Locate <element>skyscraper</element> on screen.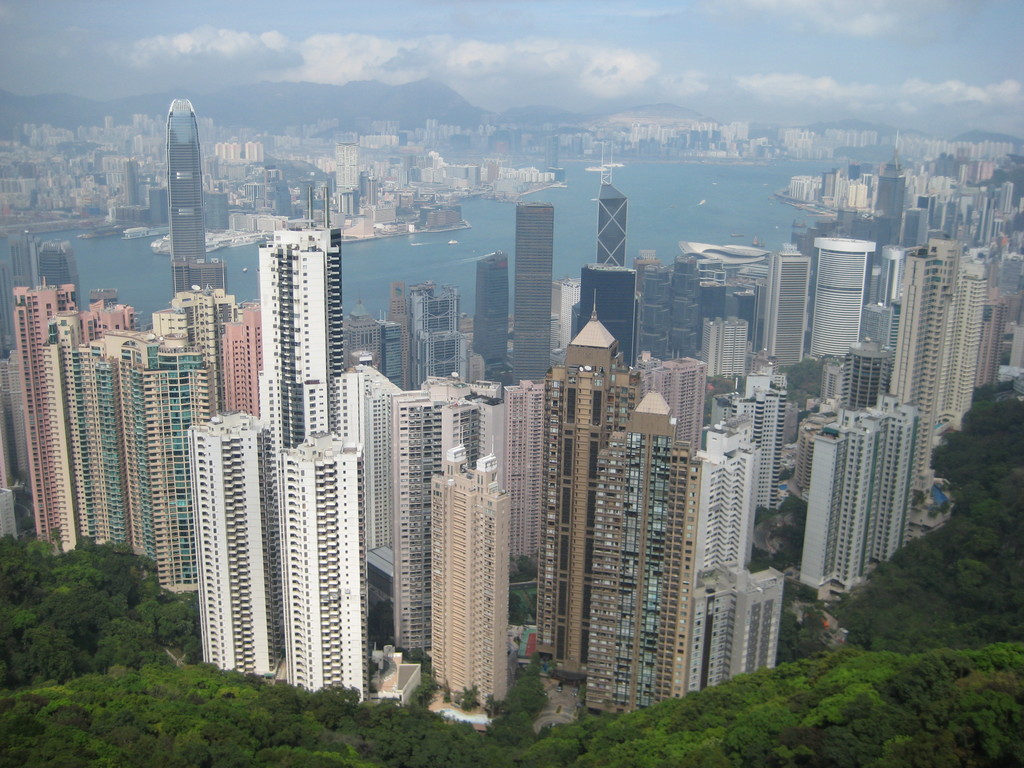
On screen at pyautogui.locateOnScreen(384, 371, 490, 648).
